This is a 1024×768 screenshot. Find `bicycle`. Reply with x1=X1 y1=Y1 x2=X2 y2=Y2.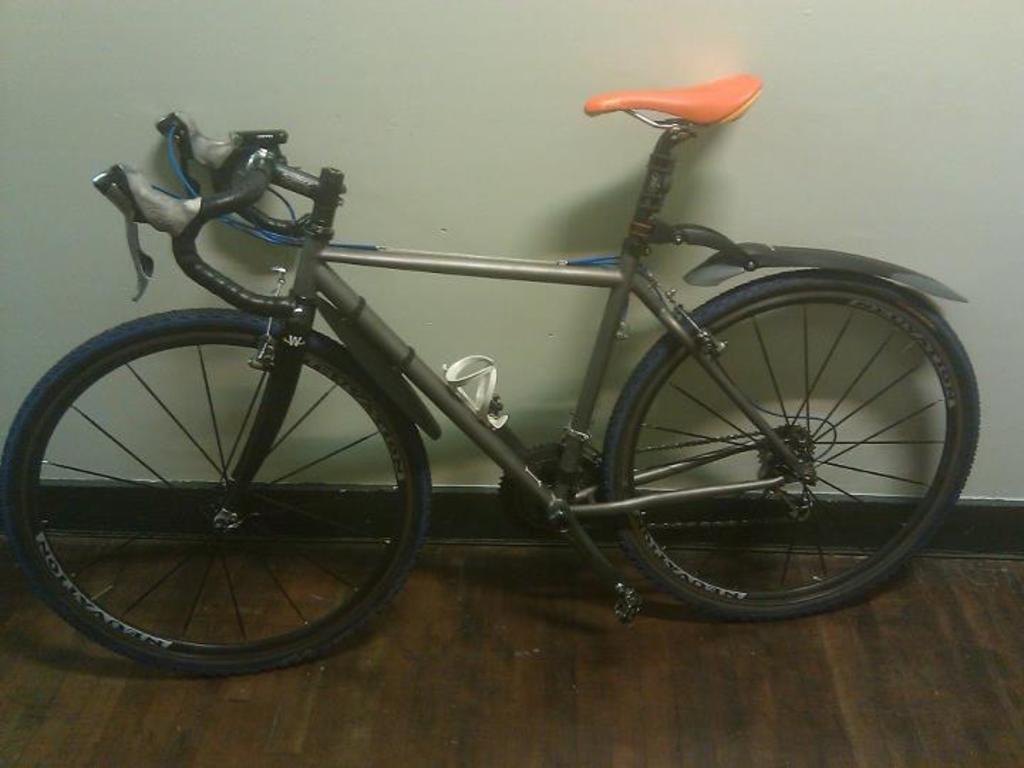
x1=0 y1=71 x2=981 y2=683.
